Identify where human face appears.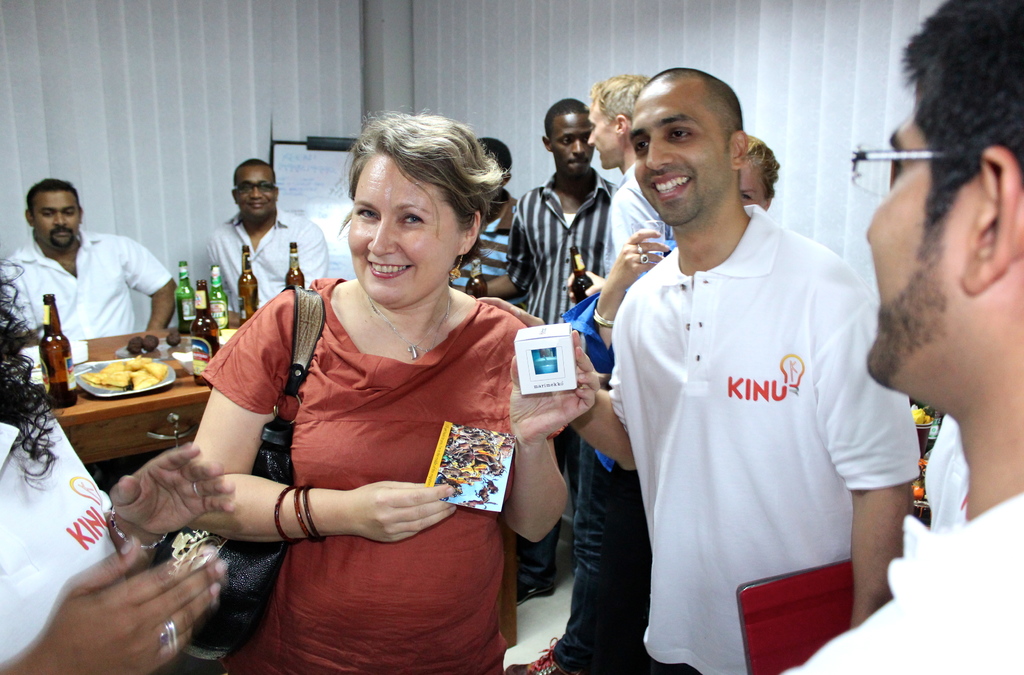
Appears at pyautogui.locateOnScreen(551, 111, 593, 179).
